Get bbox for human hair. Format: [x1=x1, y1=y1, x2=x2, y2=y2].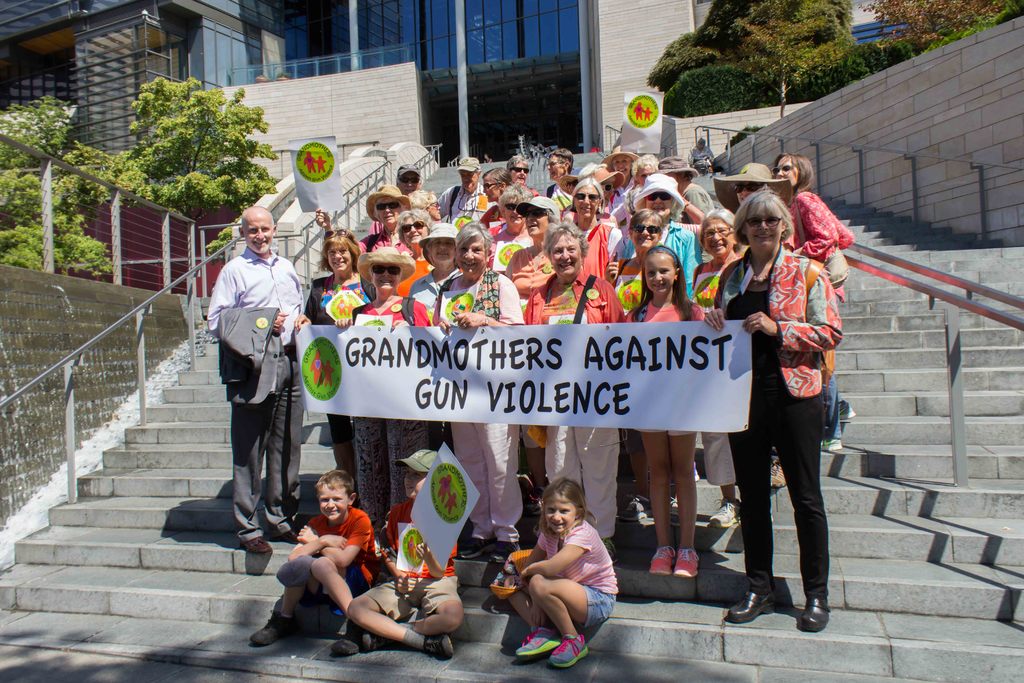
[x1=733, y1=183, x2=798, y2=246].
